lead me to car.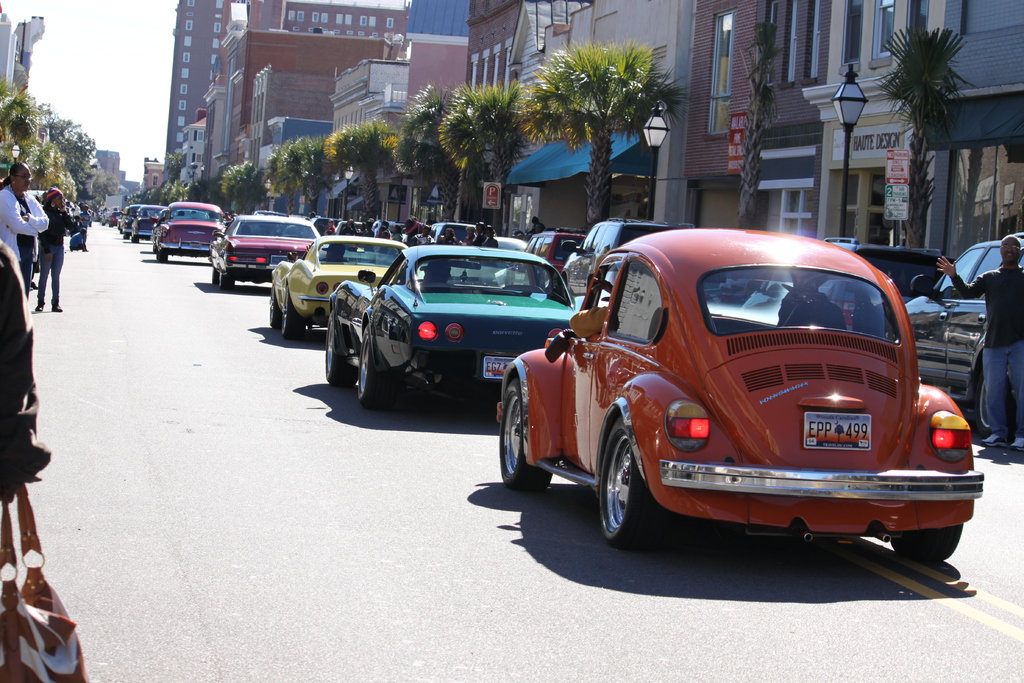
Lead to rect(325, 242, 581, 407).
